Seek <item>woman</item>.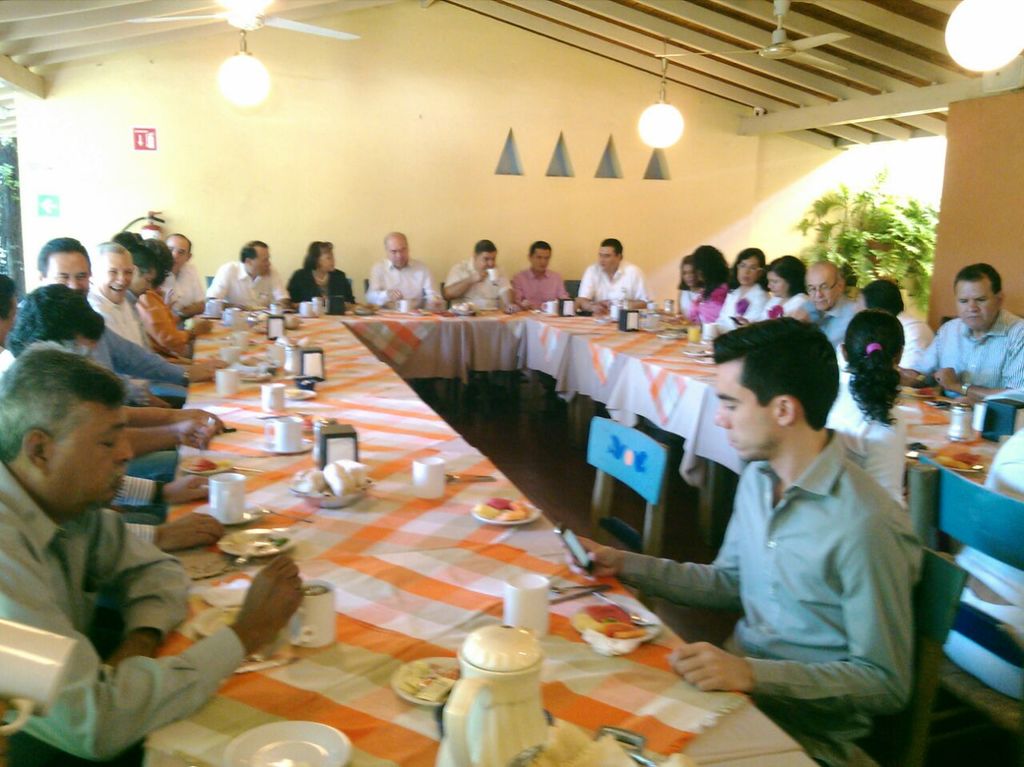
bbox(824, 308, 906, 503).
